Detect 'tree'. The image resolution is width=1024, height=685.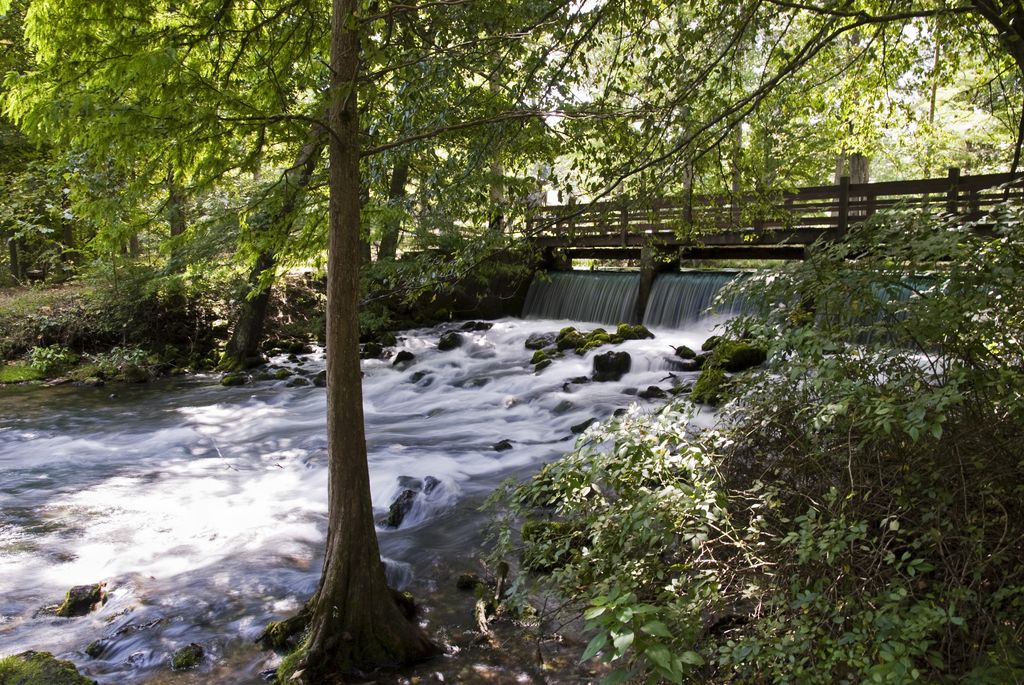
{"x1": 184, "y1": 0, "x2": 1023, "y2": 363}.
